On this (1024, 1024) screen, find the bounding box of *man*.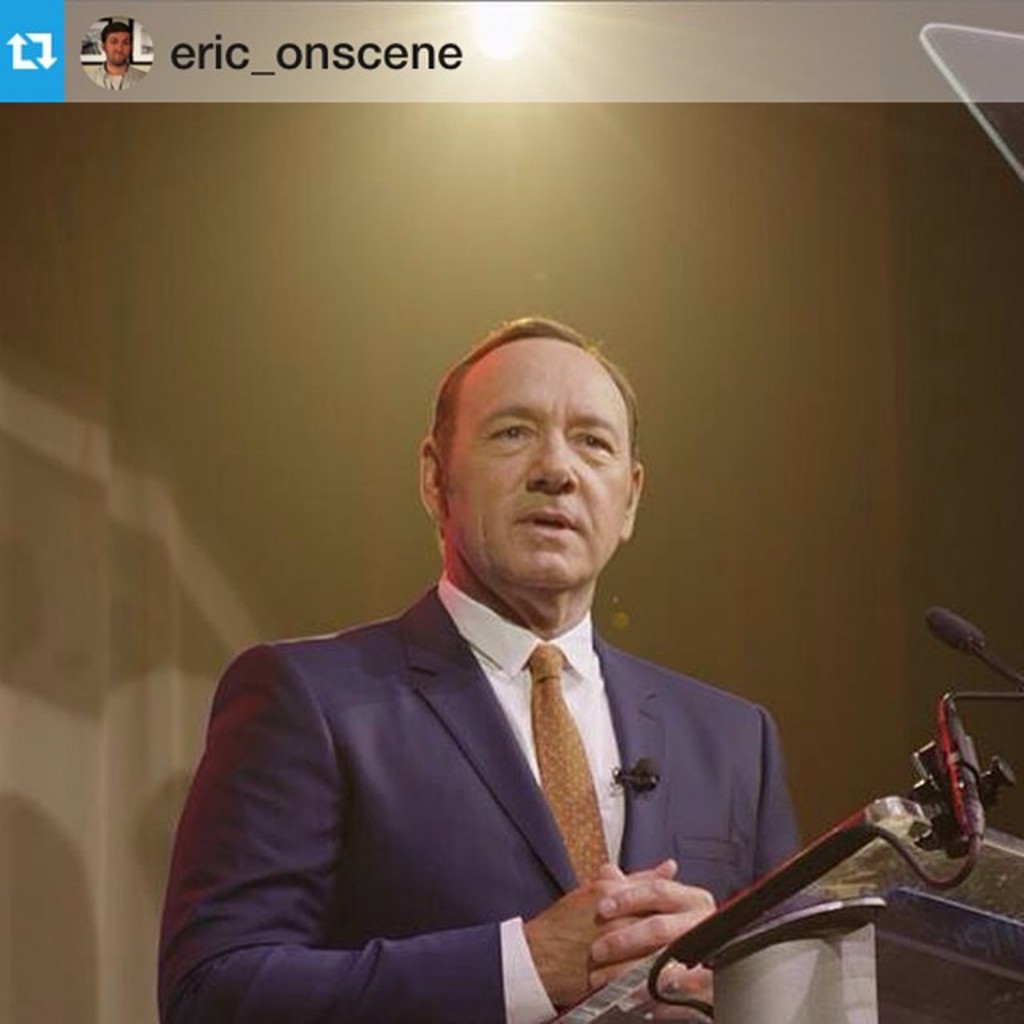
Bounding box: box=[162, 310, 800, 1022].
